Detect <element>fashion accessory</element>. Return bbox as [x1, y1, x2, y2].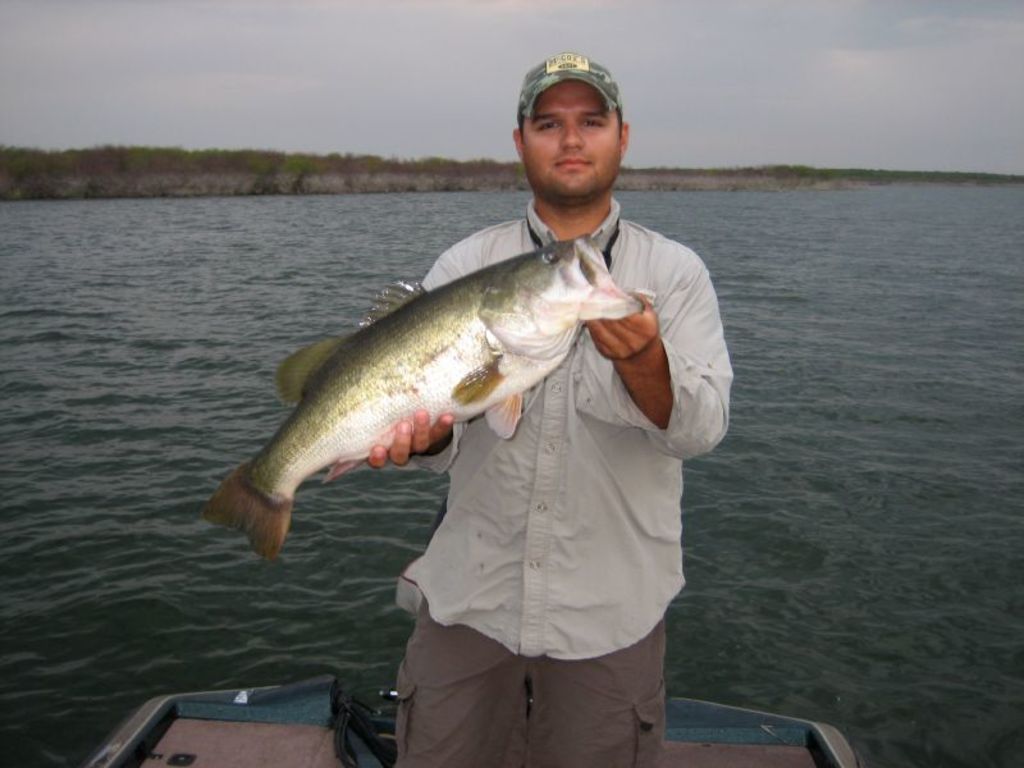
[517, 41, 628, 106].
